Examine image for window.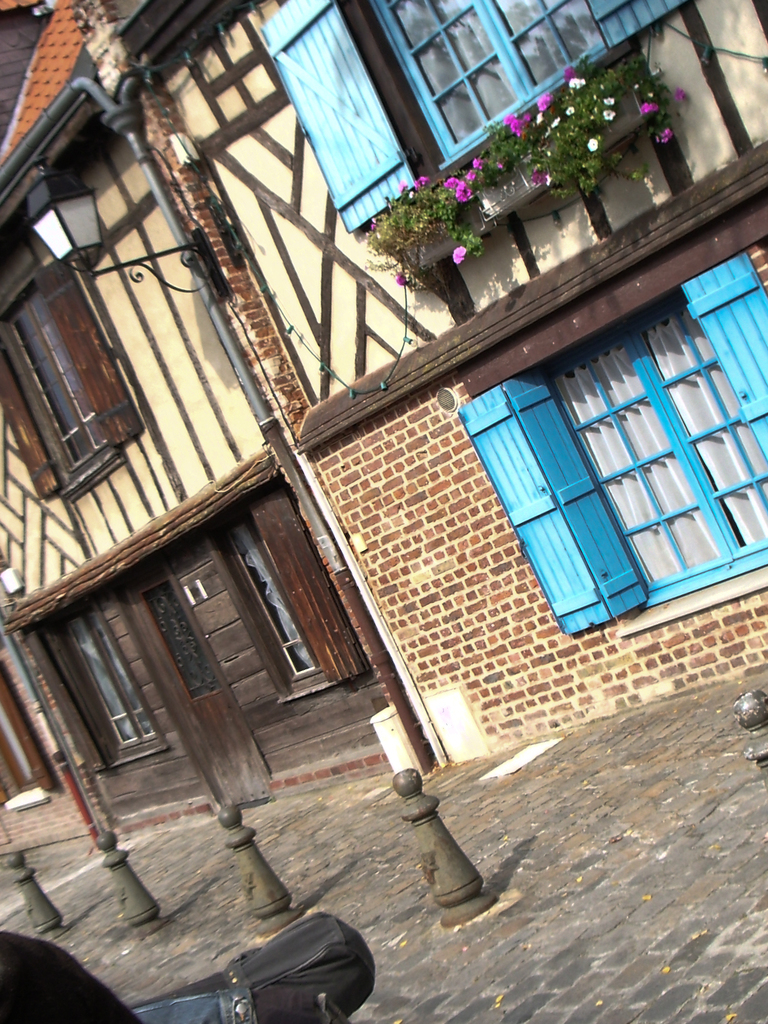
Examination result: left=0, top=138, right=141, bottom=509.
